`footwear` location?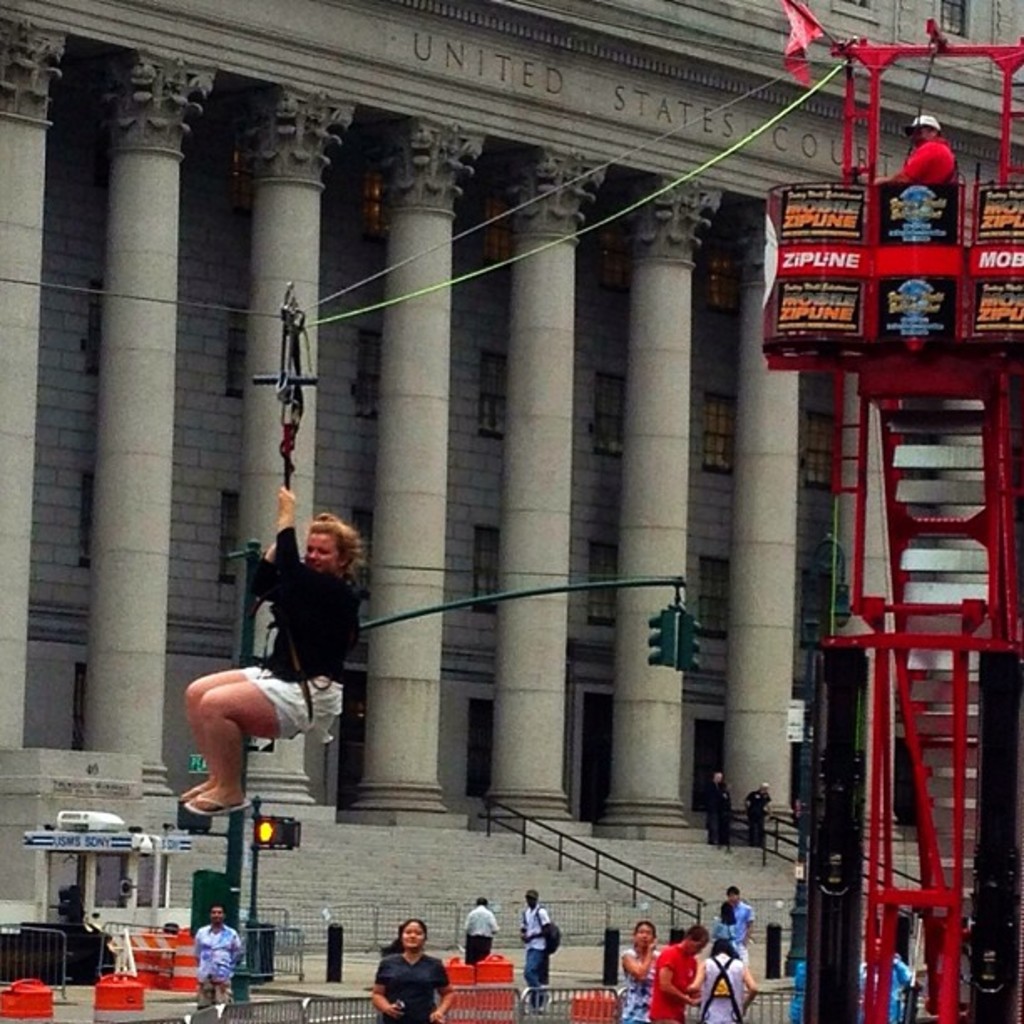
left=189, top=788, right=234, bottom=823
